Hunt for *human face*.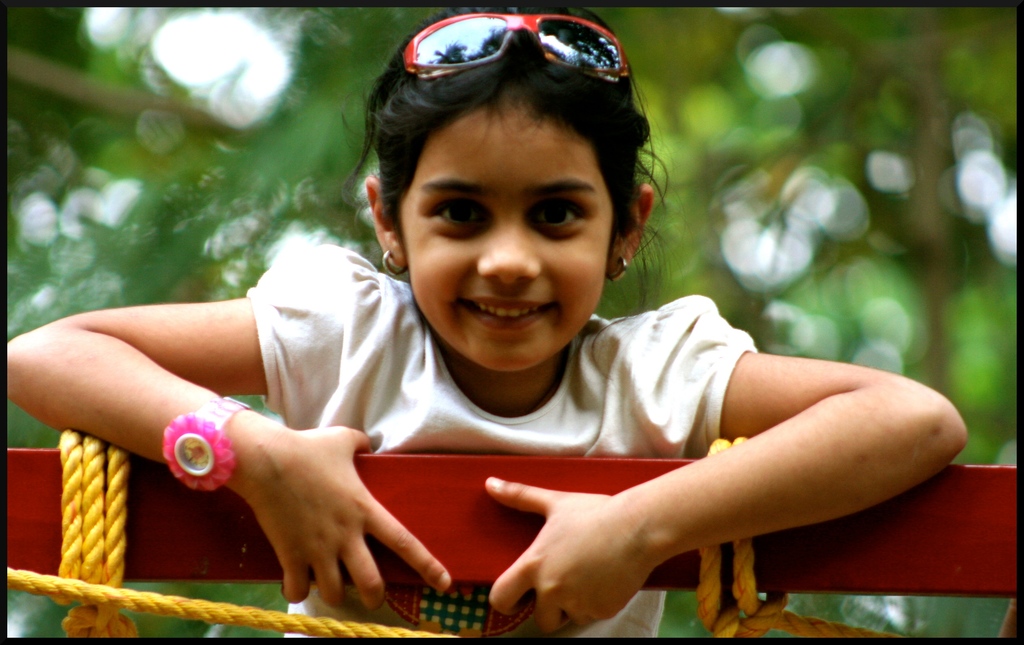
Hunted down at pyautogui.locateOnScreen(397, 94, 616, 372).
